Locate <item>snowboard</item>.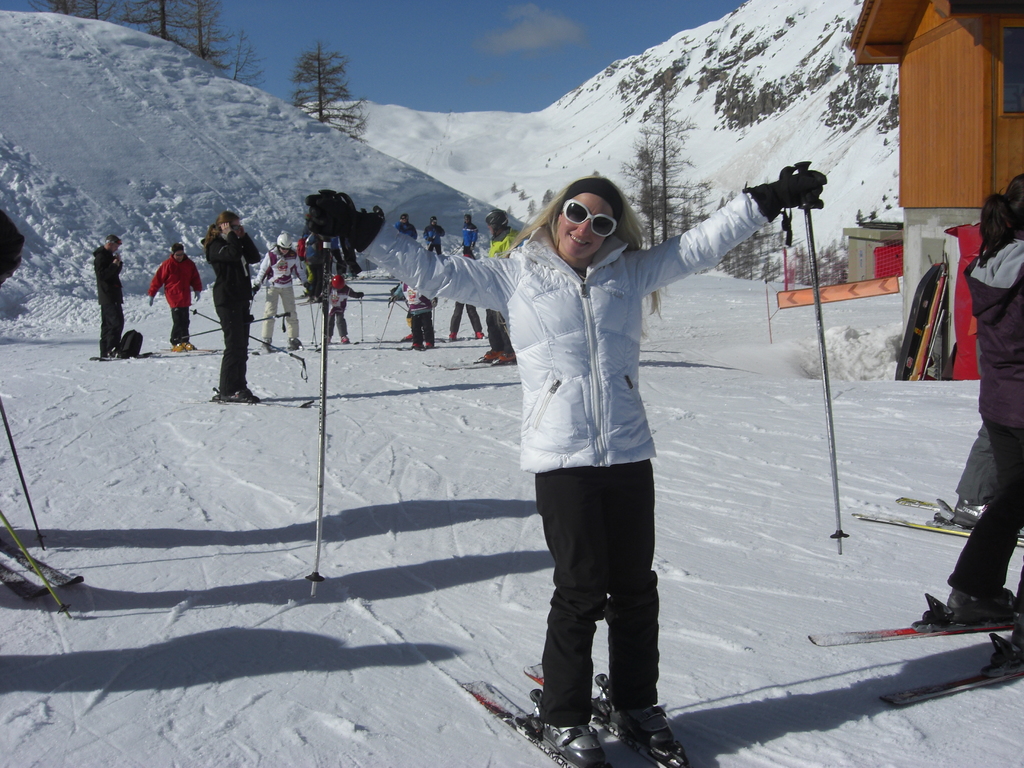
Bounding box: bbox=(422, 360, 485, 365).
